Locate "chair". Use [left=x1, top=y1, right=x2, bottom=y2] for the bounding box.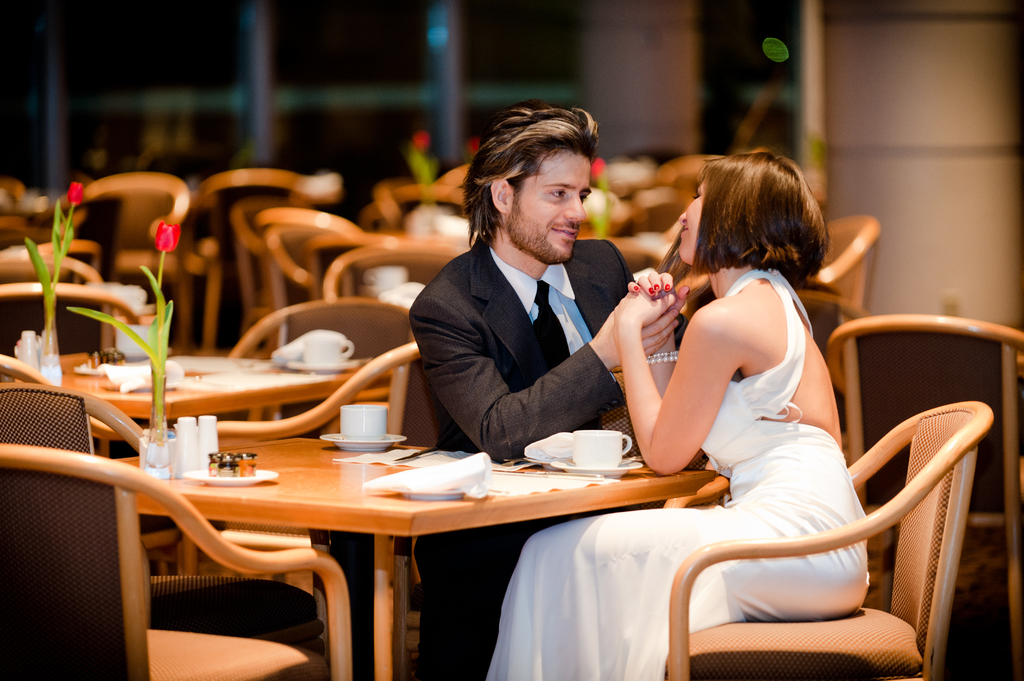
[left=0, top=352, right=203, bottom=572].
